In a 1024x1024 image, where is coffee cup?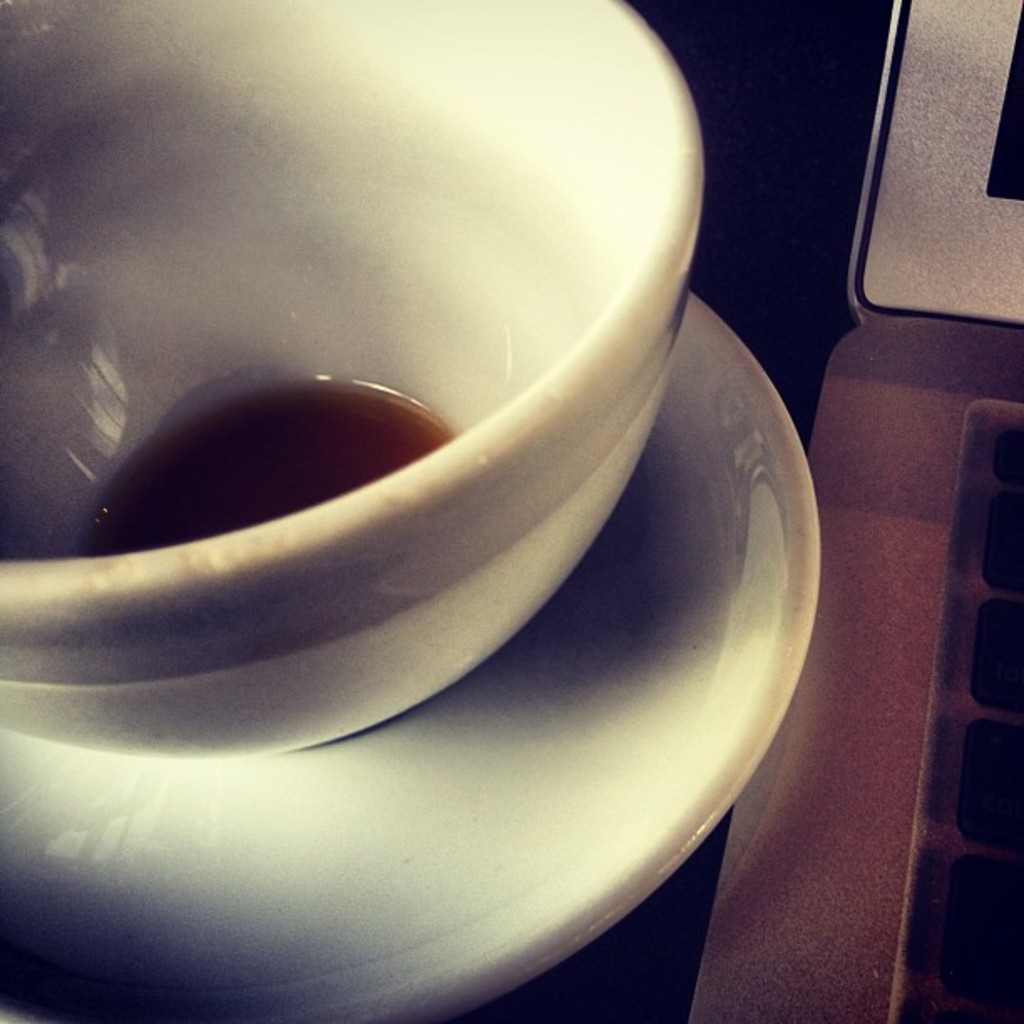
x1=0 y1=0 x2=703 y2=765.
